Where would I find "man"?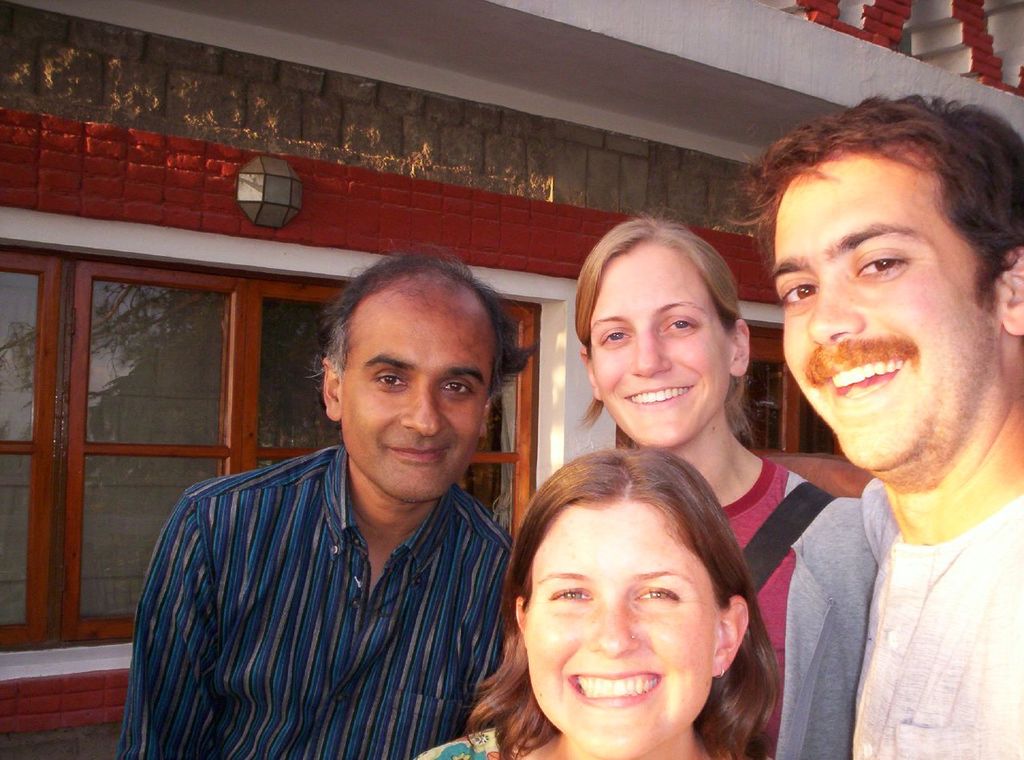
At crop(105, 255, 517, 759).
